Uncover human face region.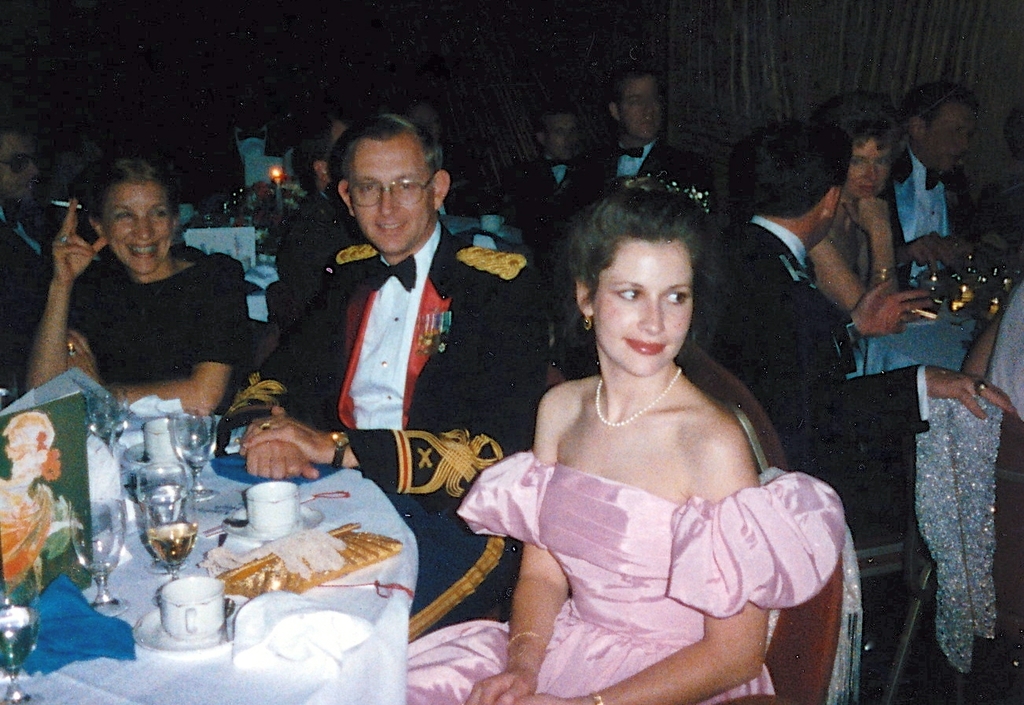
Uncovered: select_region(850, 141, 890, 197).
